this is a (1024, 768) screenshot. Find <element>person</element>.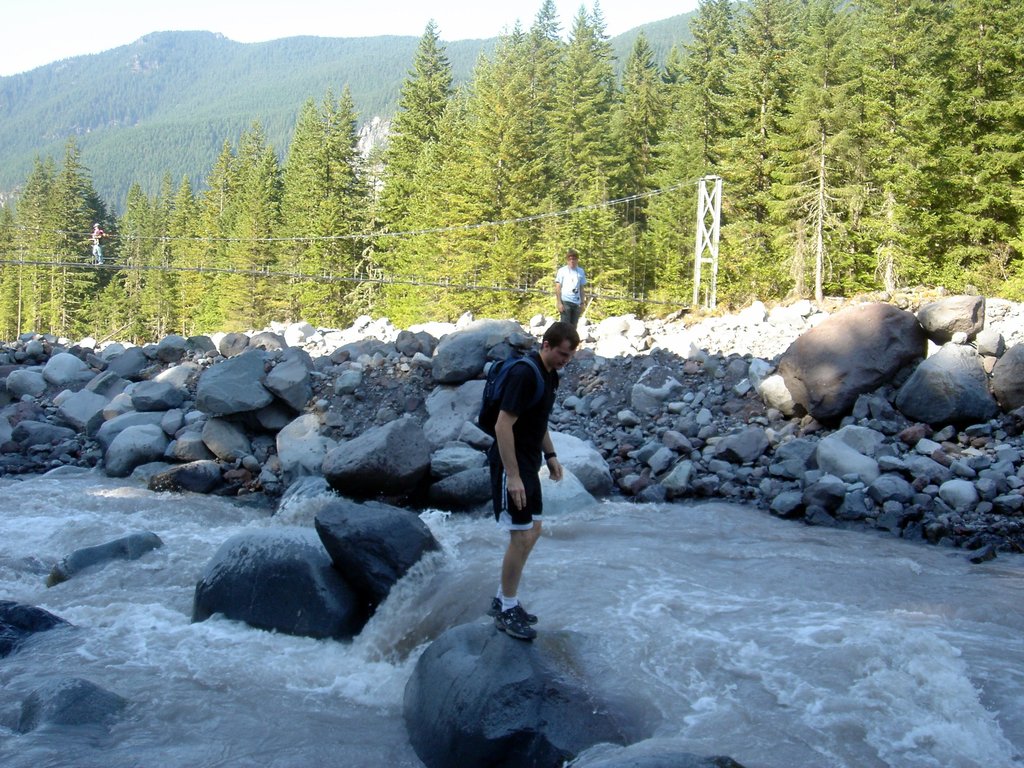
Bounding box: BBox(554, 250, 588, 325).
